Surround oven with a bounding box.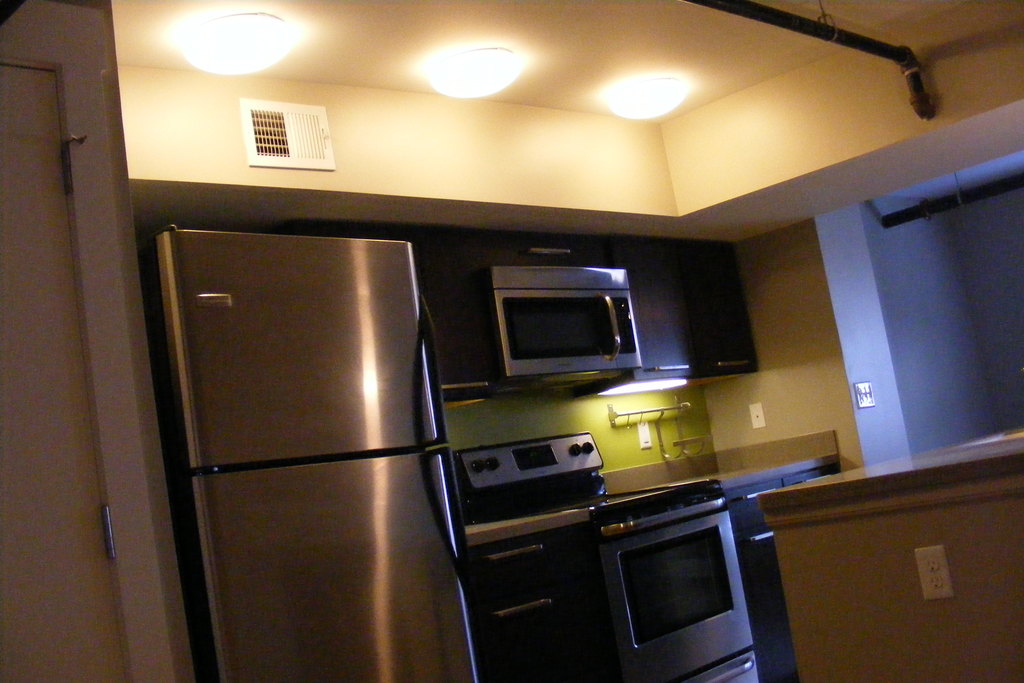
589,470,769,668.
